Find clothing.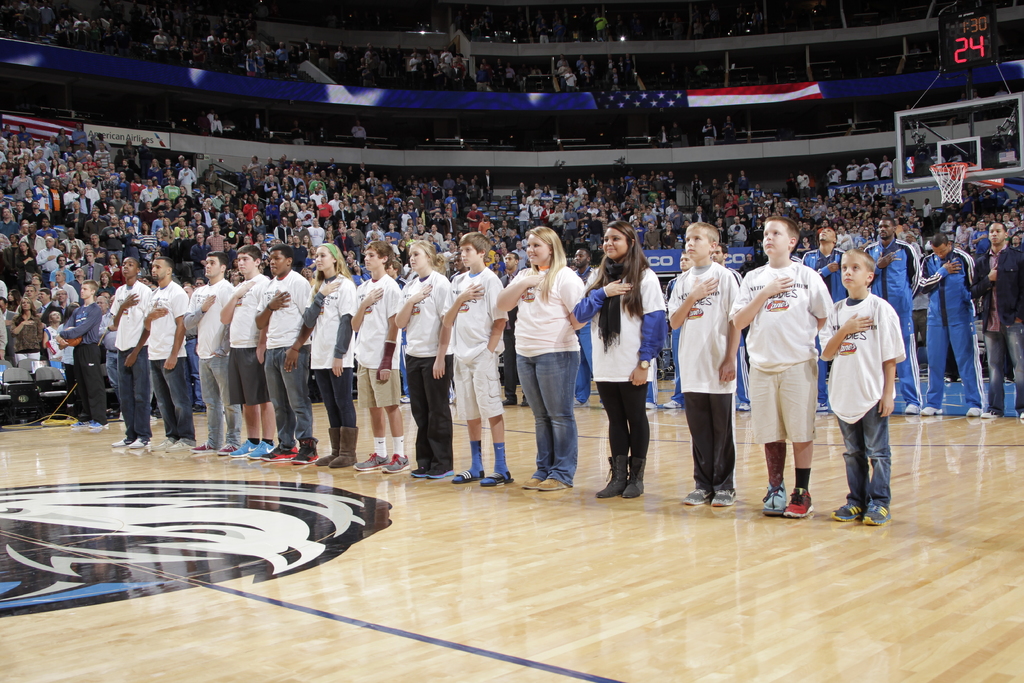
138,231,151,262.
